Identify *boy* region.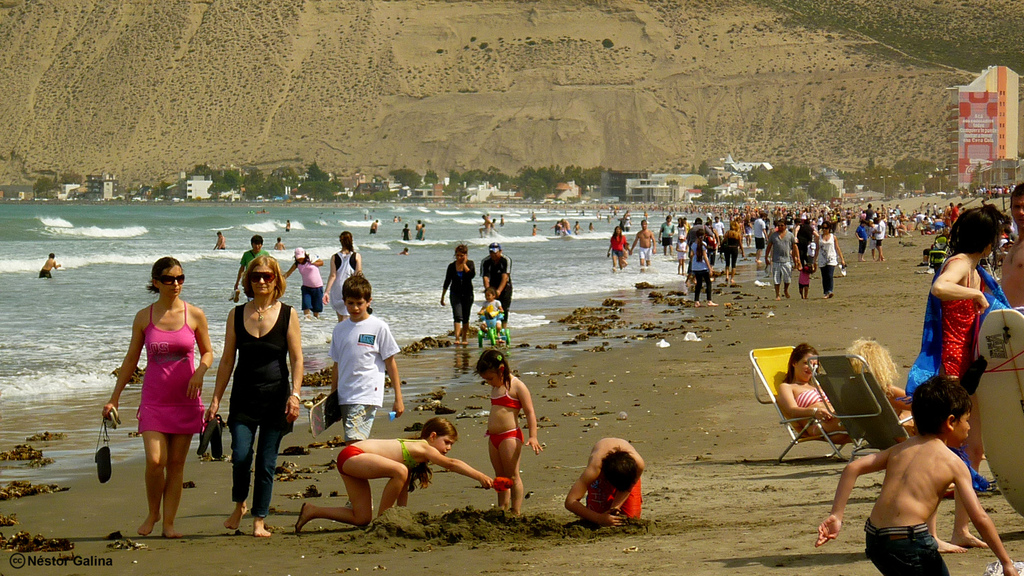
Region: bbox=[811, 373, 1016, 575].
